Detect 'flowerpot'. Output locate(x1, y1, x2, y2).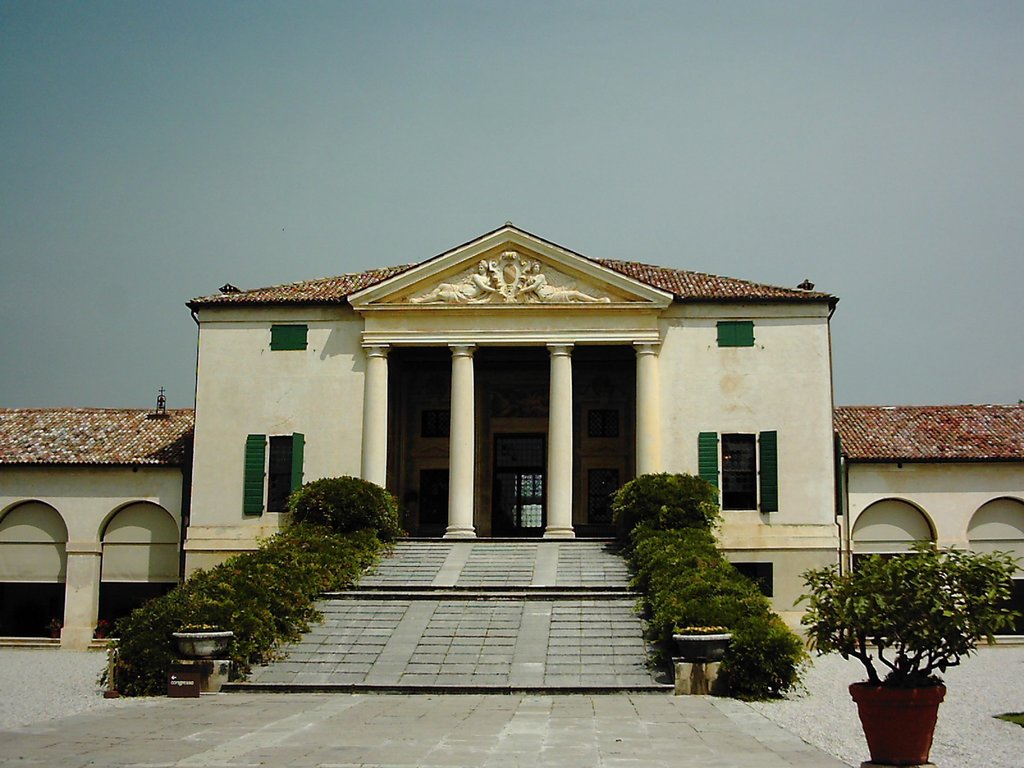
locate(855, 663, 954, 745).
